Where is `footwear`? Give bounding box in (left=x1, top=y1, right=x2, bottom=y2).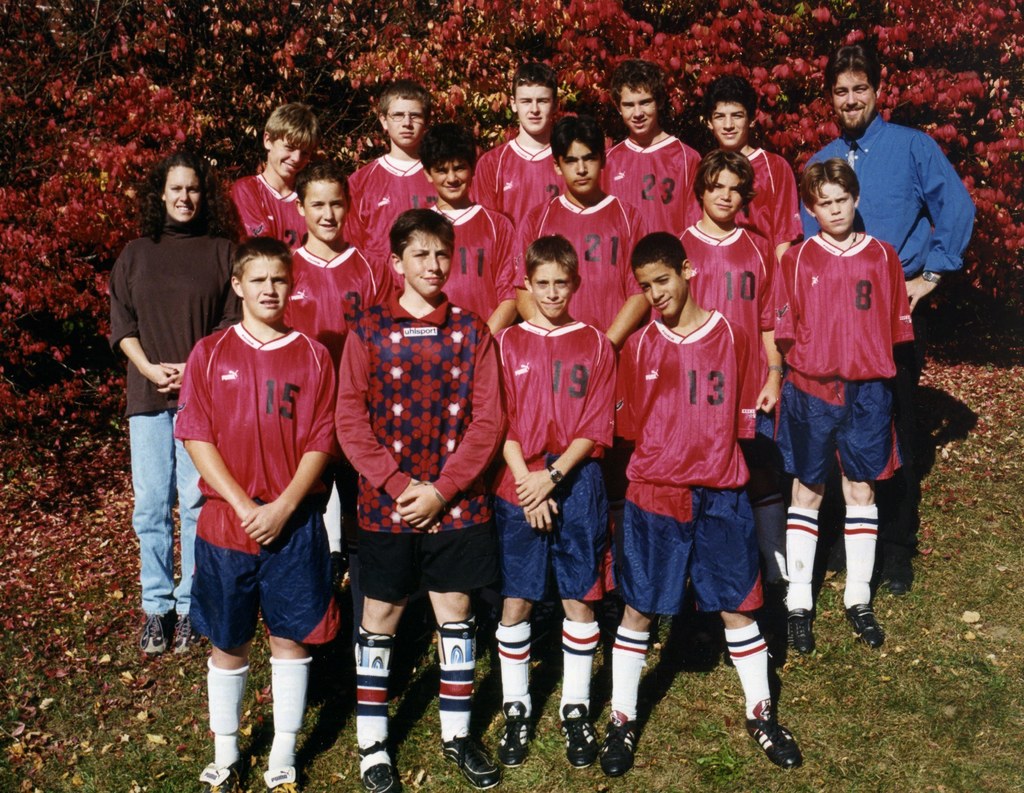
(left=891, top=580, right=911, bottom=596).
